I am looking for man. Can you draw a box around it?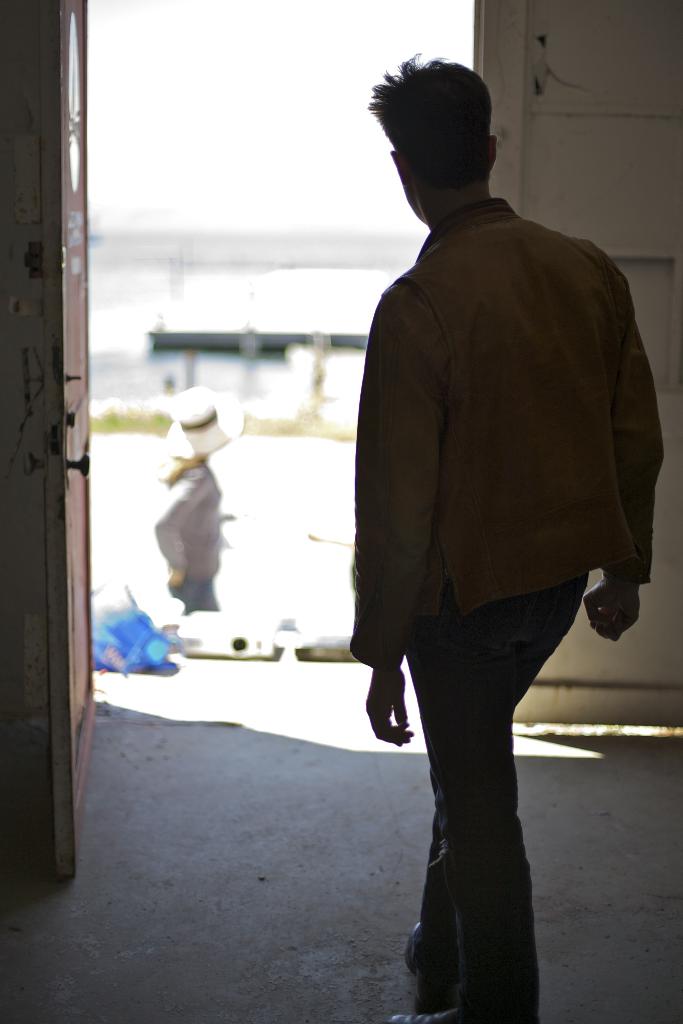
Sure, the bounding box is [325,71,657,964].
